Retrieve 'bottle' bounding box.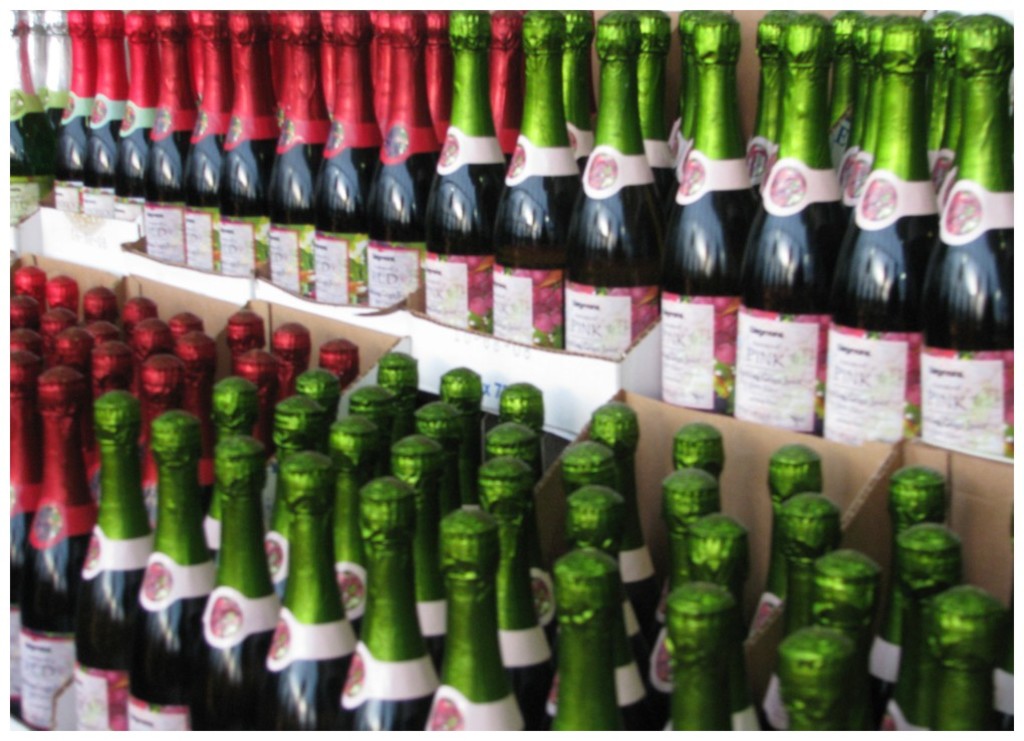
Bounding box: <bbox>9, 333, 39, 368</bbox>.
